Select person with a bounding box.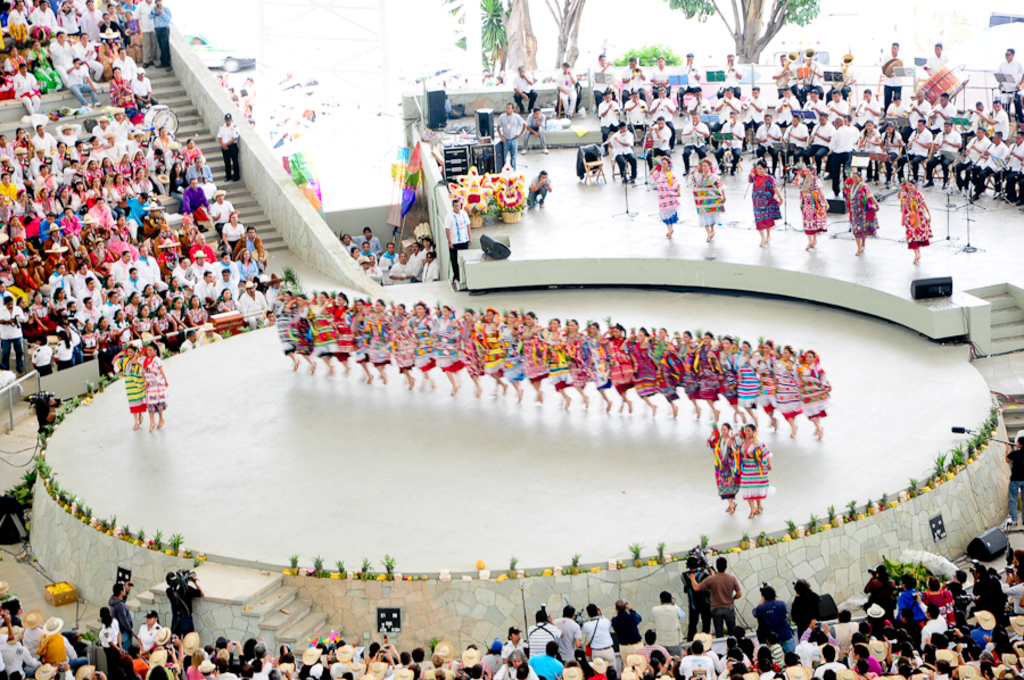
<region>1005, 437, 1023, 526</region>.
